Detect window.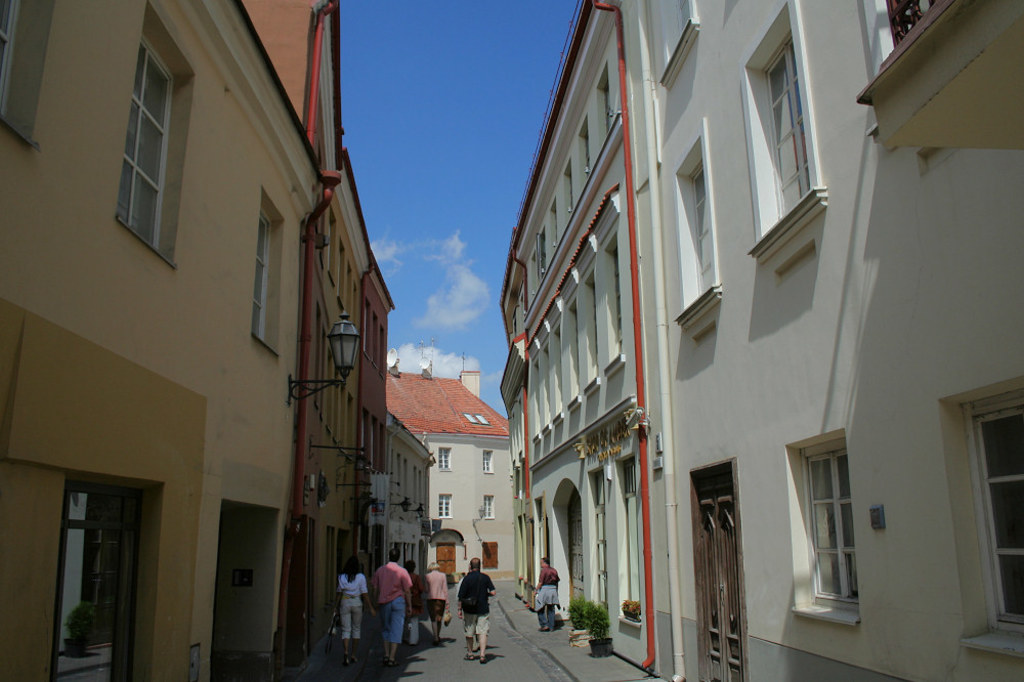
Detected at x1=110, y1=0, x2=195, y2=273.
